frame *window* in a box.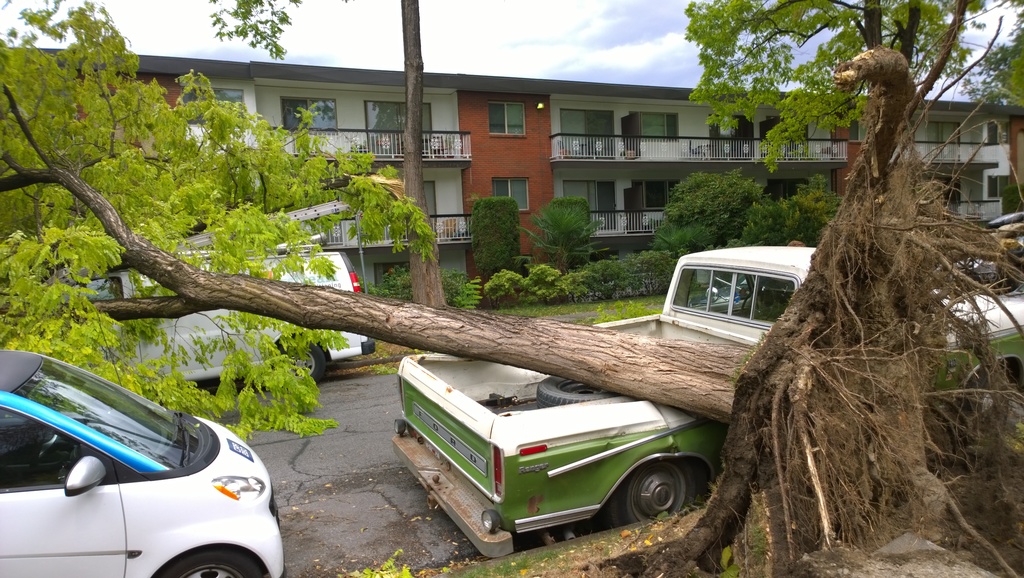
493/178/531/213.
